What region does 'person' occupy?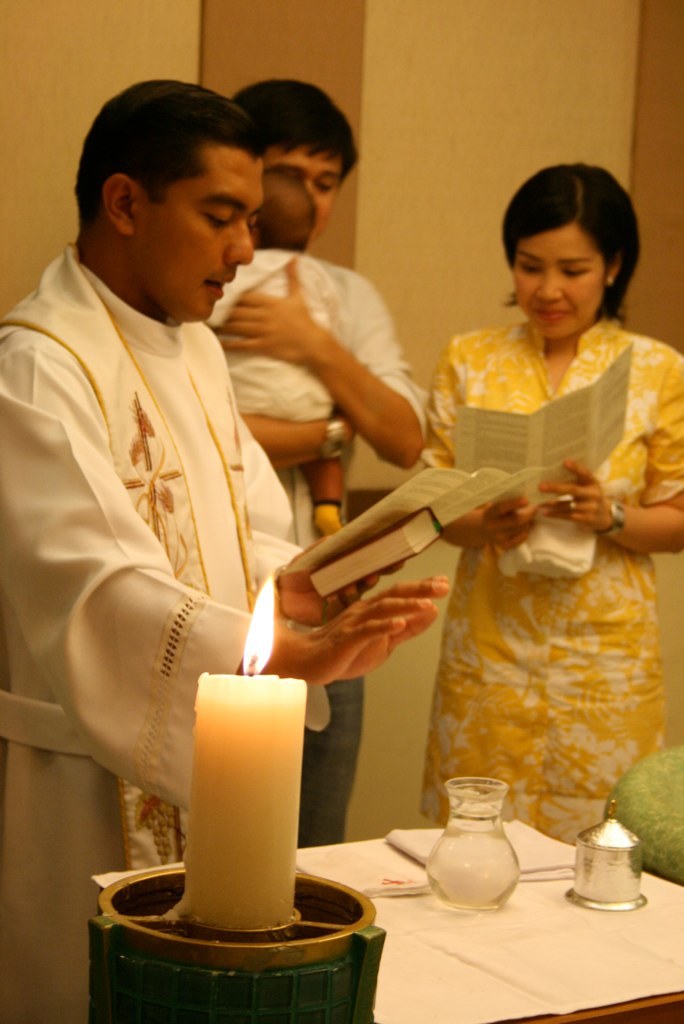
locate(197, 64, 425, 845).
